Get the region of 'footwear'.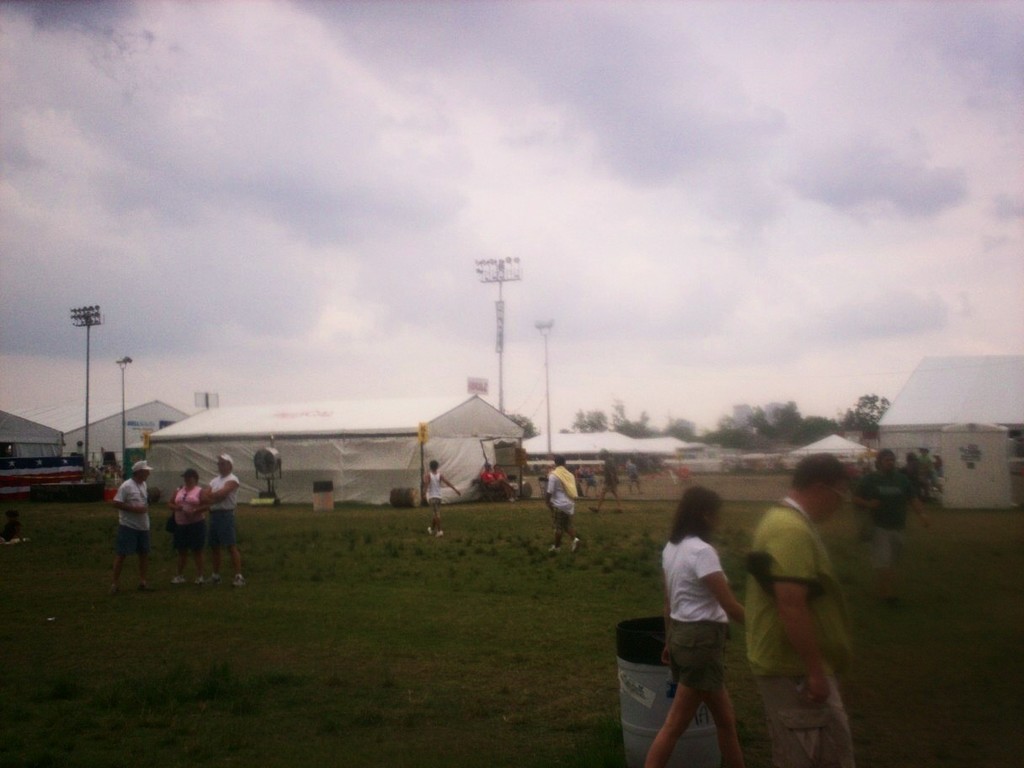
bbox=[549, 547, 559, 554].
